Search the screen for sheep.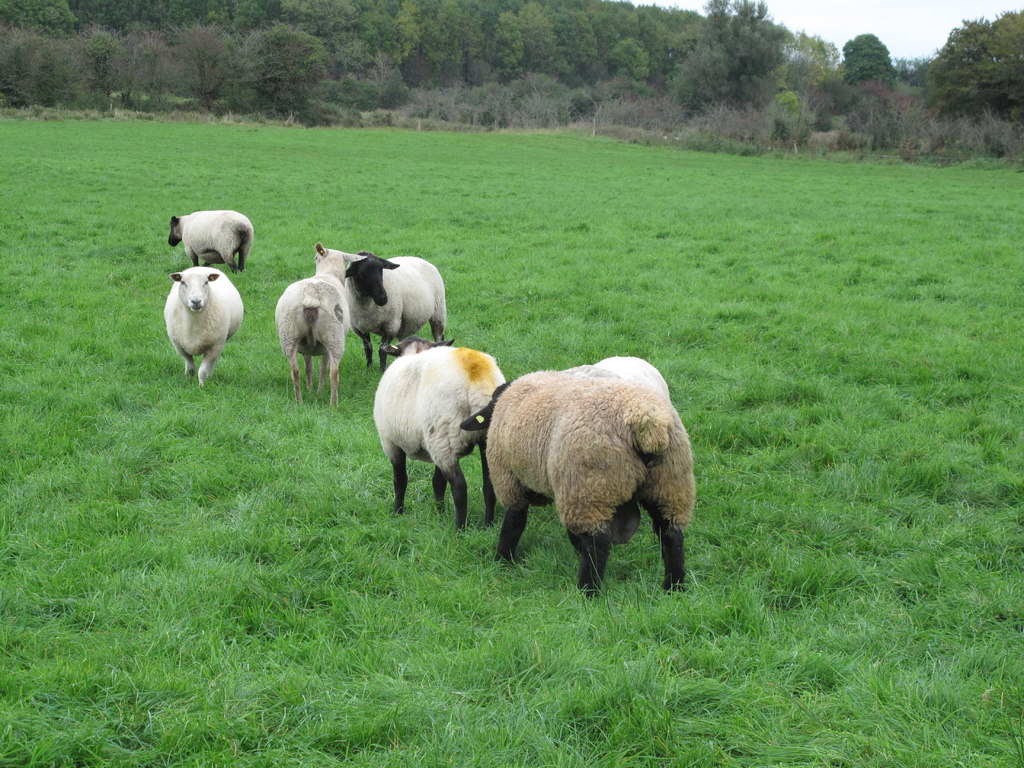
Found at 169, 209, 256, 276.
